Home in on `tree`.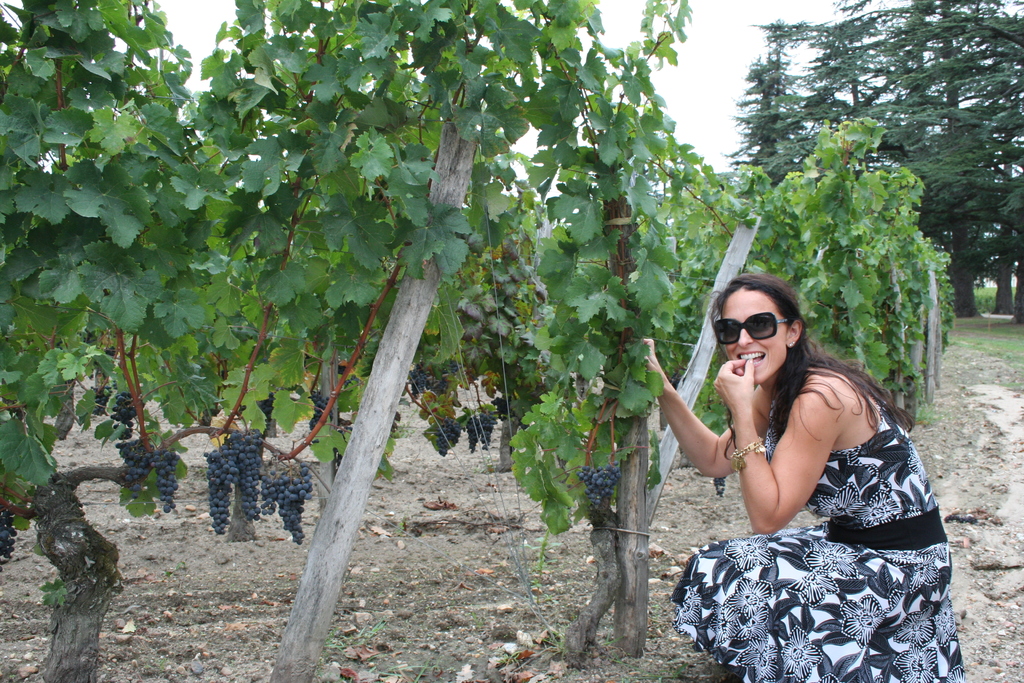
Homed in at x1=765, y1=106, x2=941, y2=402.
